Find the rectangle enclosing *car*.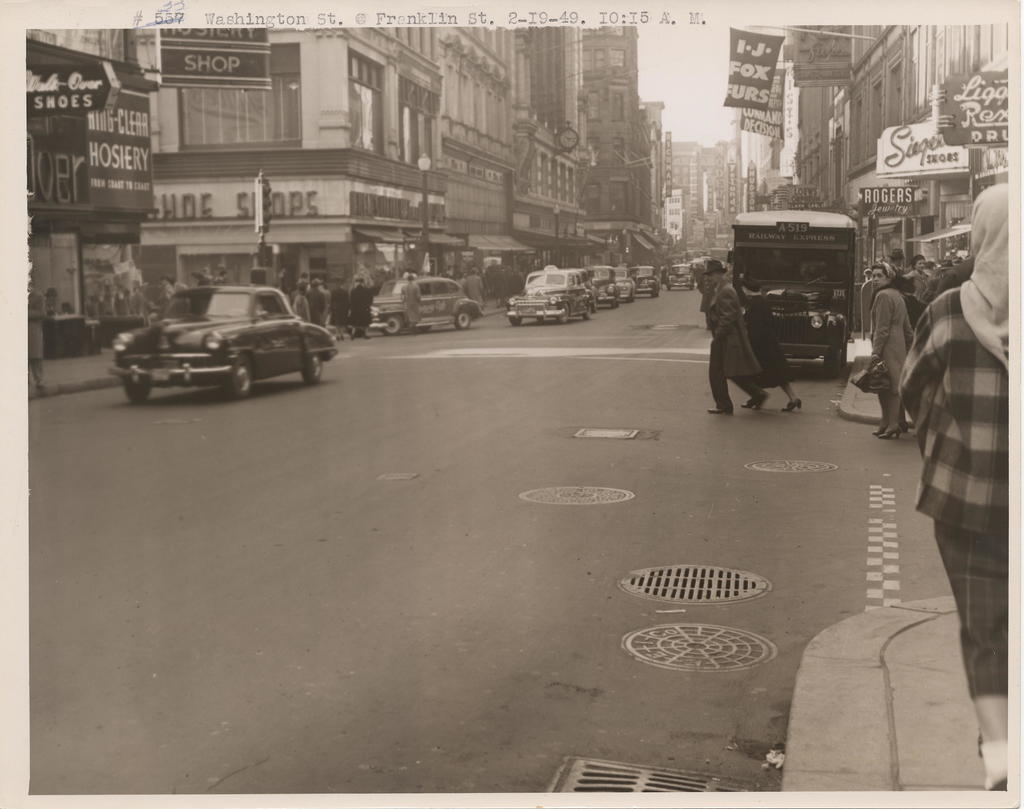
93, 268, 338, 397.
